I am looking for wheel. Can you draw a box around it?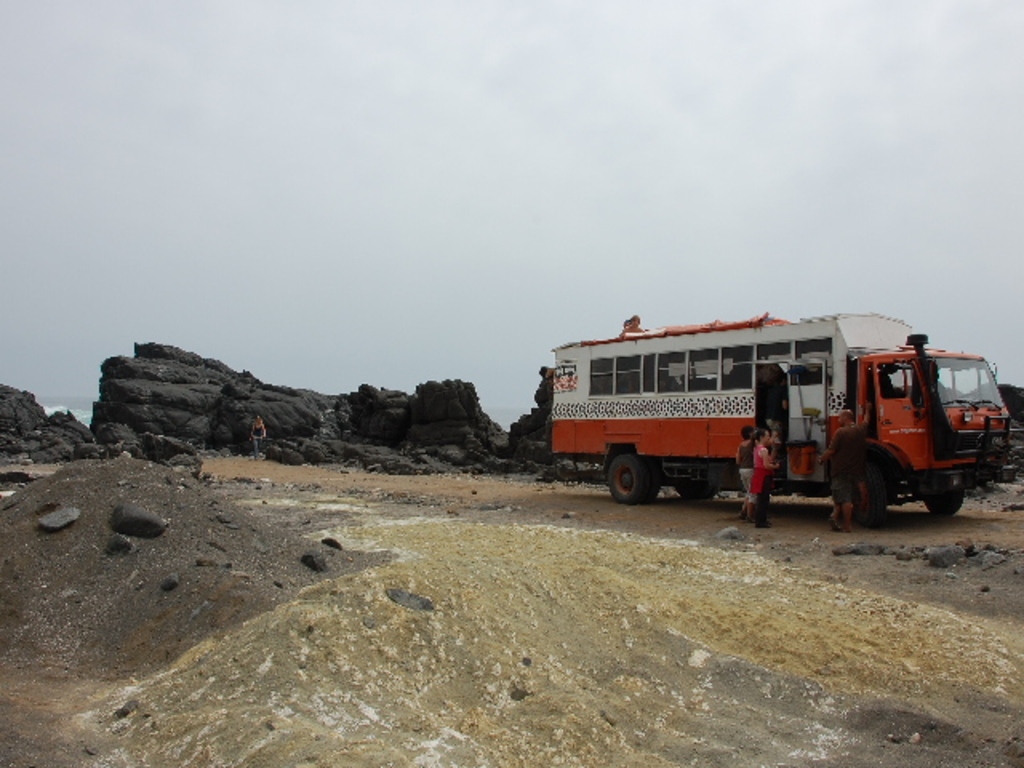
Sure, the bounding box is Rect(918, 491, 968, 514).
